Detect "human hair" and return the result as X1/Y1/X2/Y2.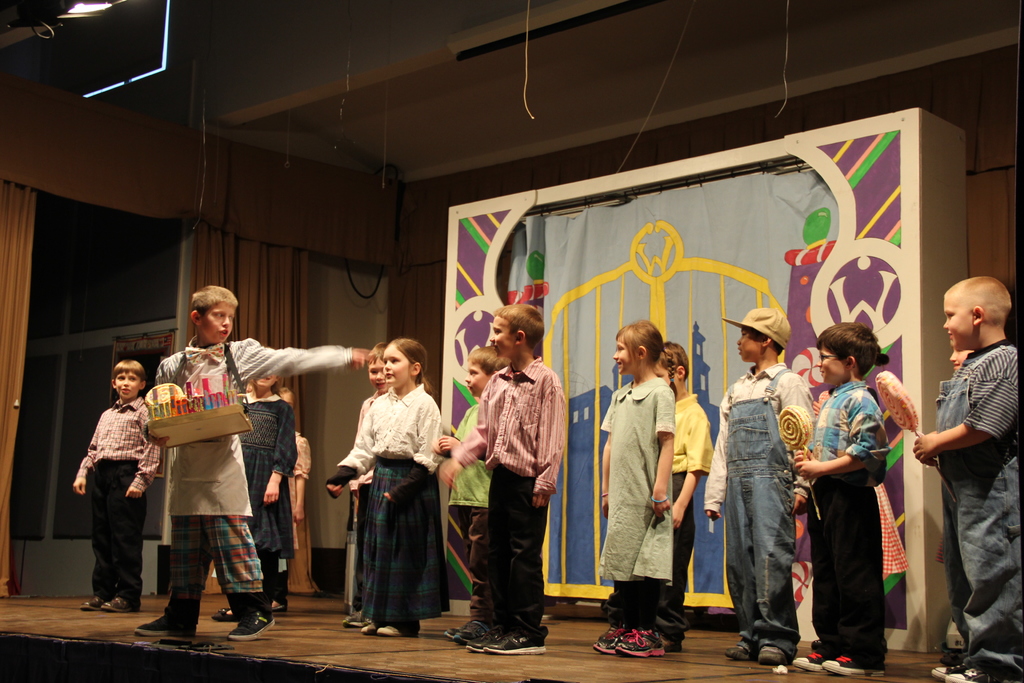
621/329/687/402.
